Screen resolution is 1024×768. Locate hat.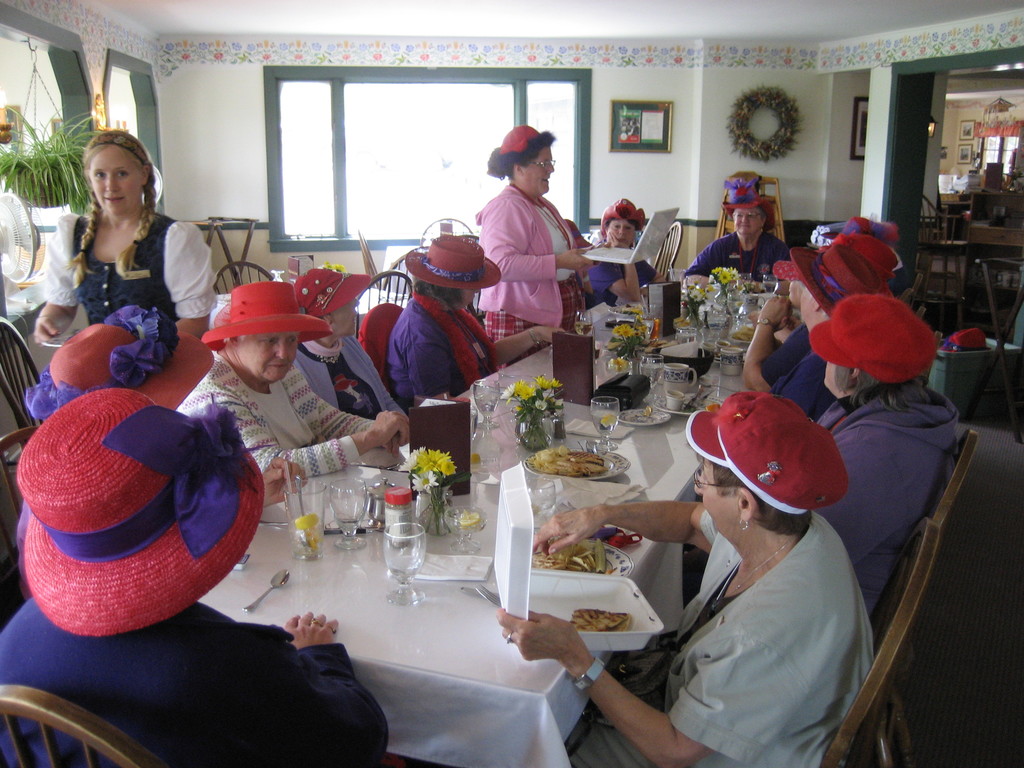
pyautogui.locateOnScreen(831, 230, 898, 280).
